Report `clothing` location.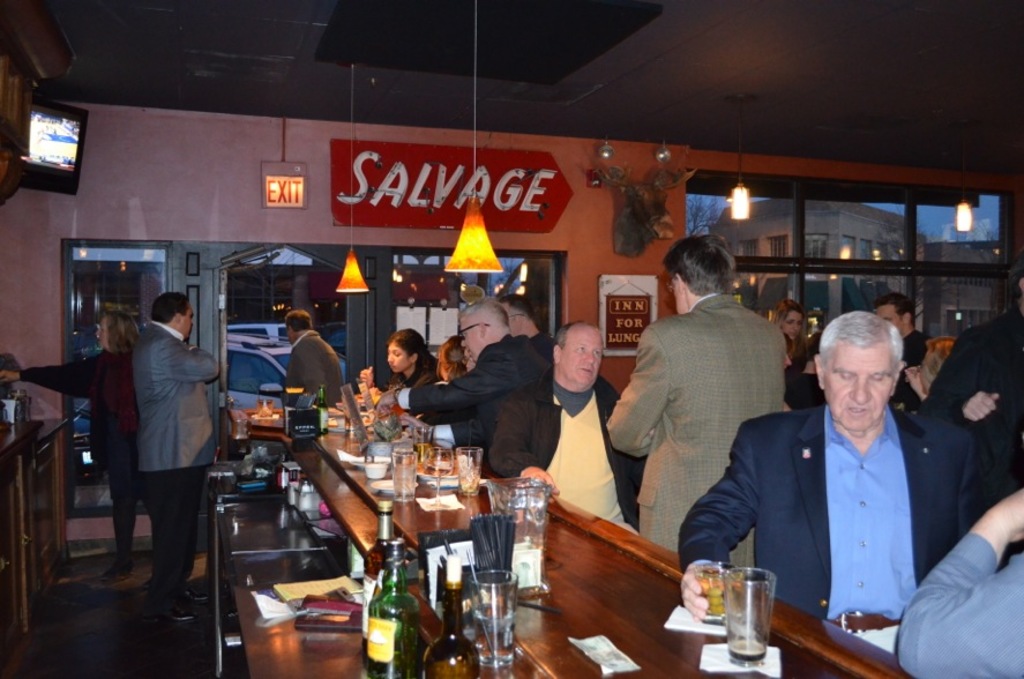
Report: pyautogui.locateOnScreen(17, 348, 140, 570).
